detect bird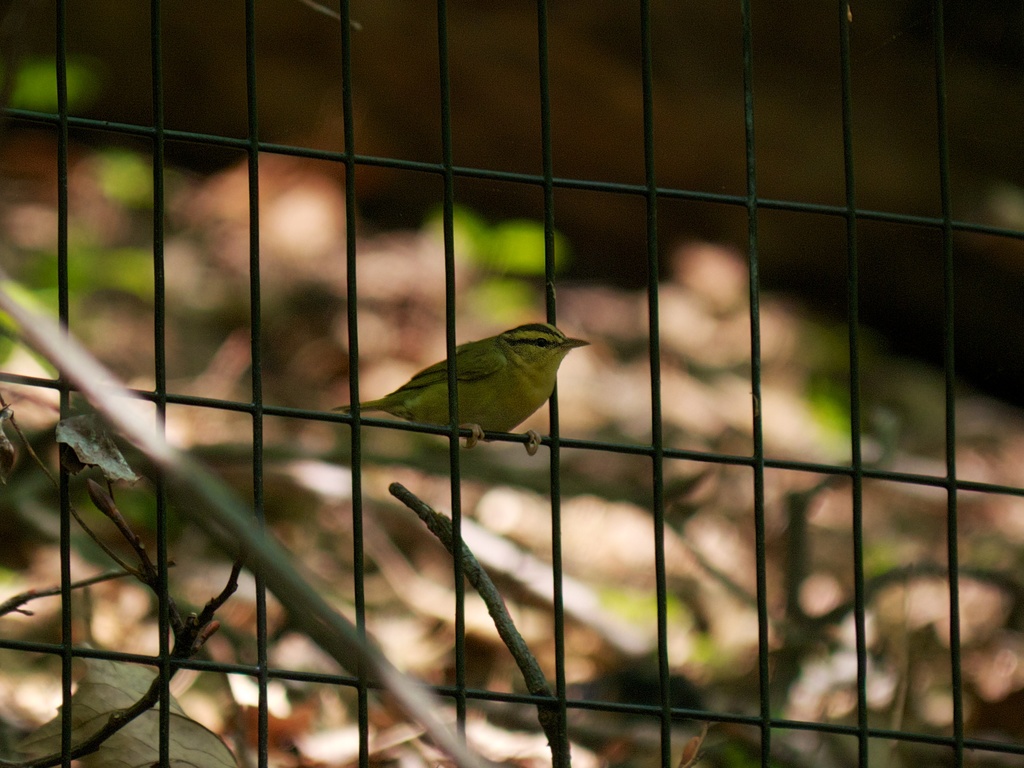
crop(330, 323, 602, 462)
